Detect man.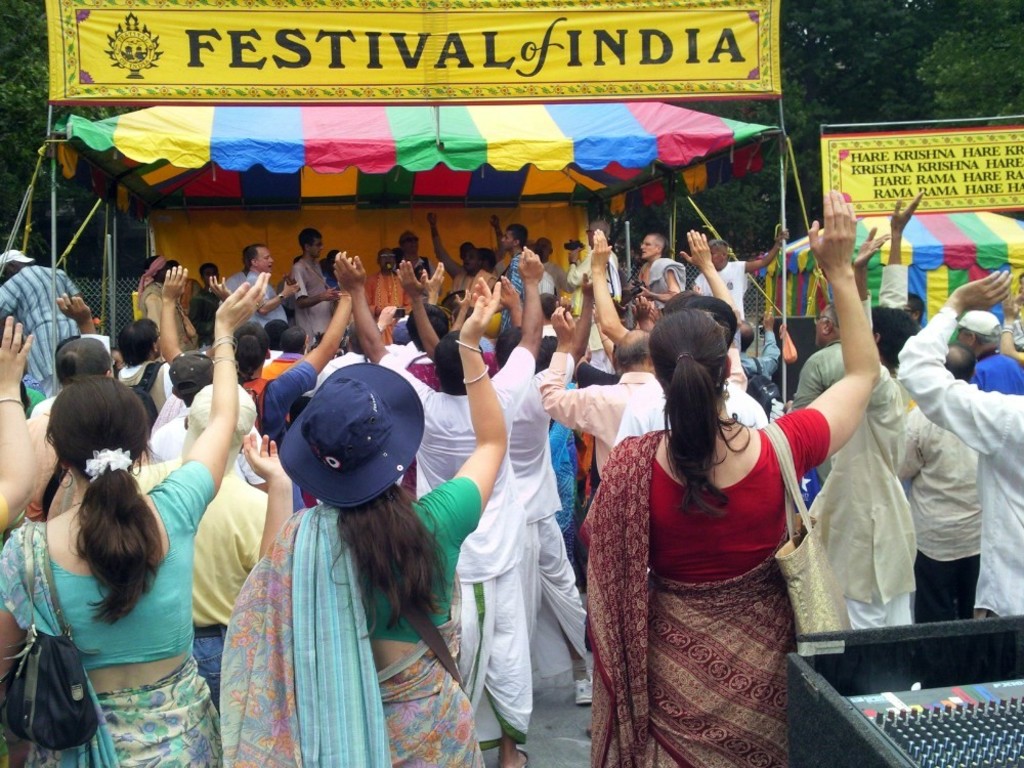
Detected at detection(696, 222, 784, 315).
